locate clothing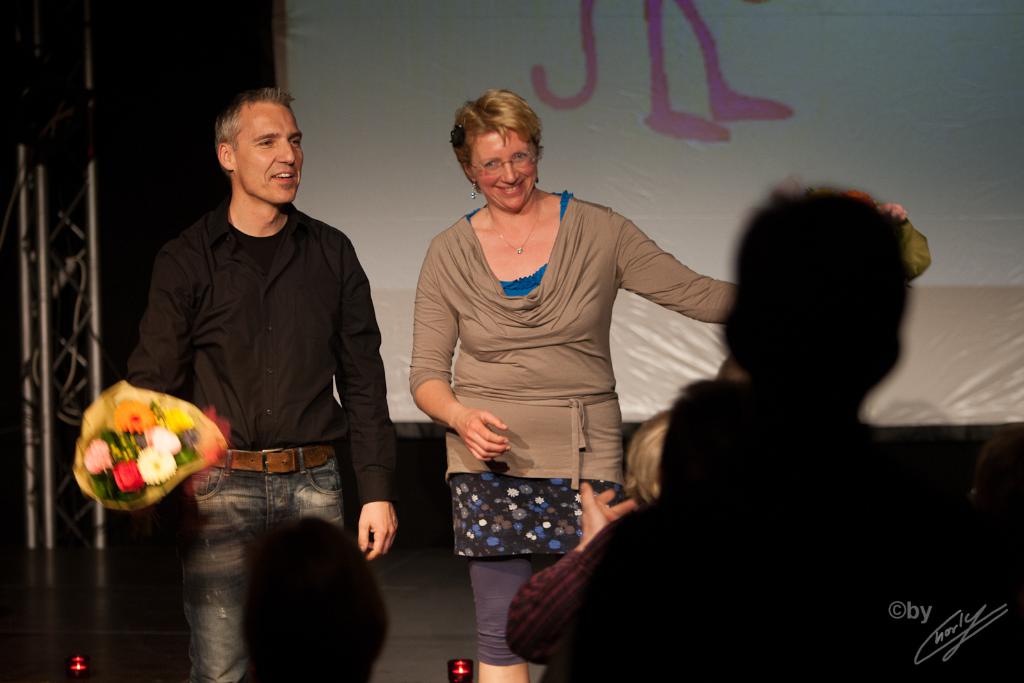
pyautogui.locateOnScreen(508, 435, 854, 682)
